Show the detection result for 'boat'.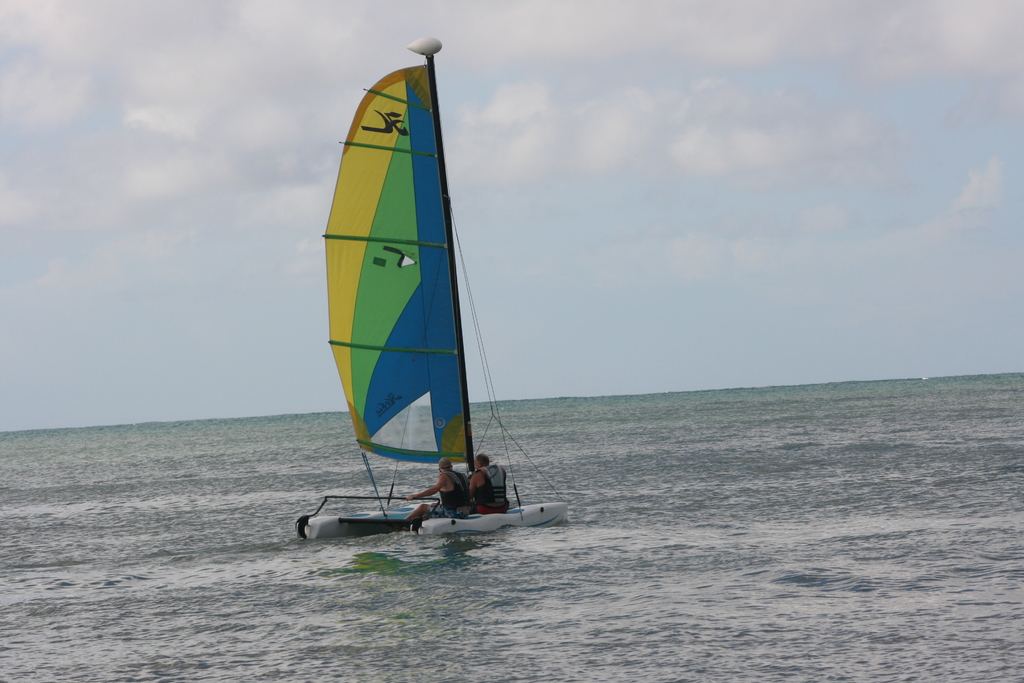
(295, 31, 577, 534).
